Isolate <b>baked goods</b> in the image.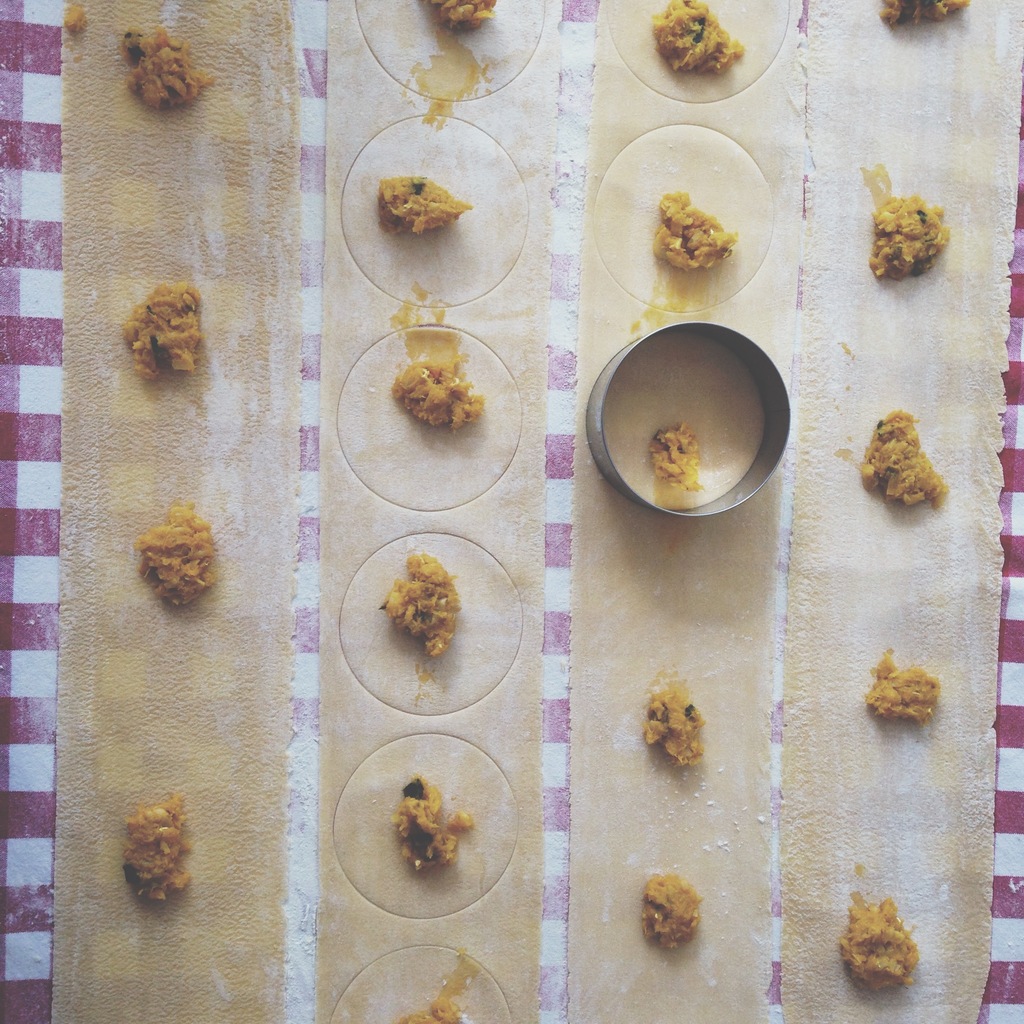
Isolated region: (left=116, top=278, right=204, bottom=380).
